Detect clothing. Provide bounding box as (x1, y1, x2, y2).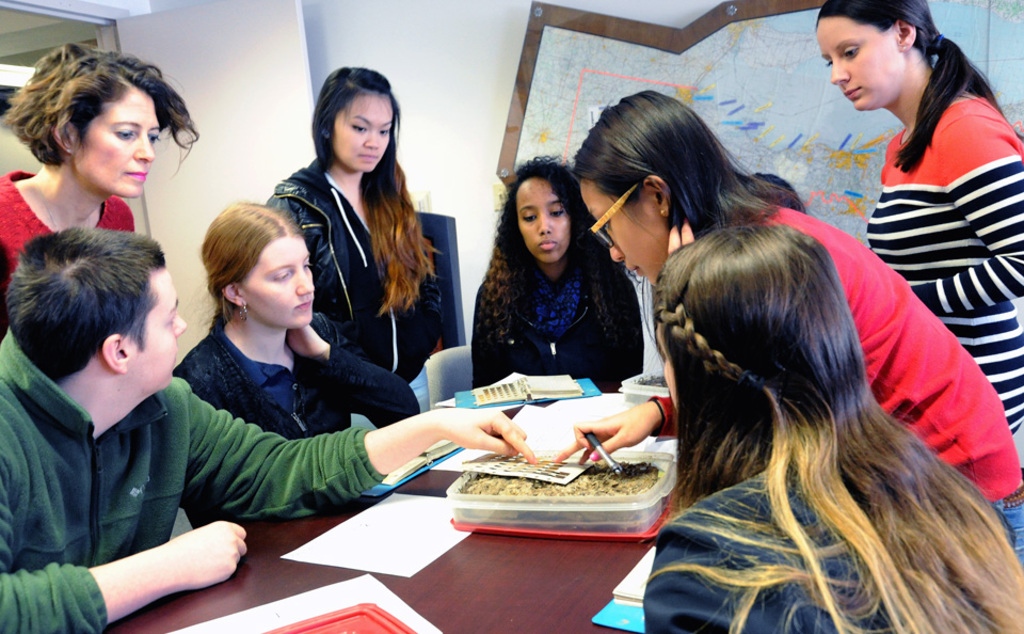
(467, 227, 659, 396).
